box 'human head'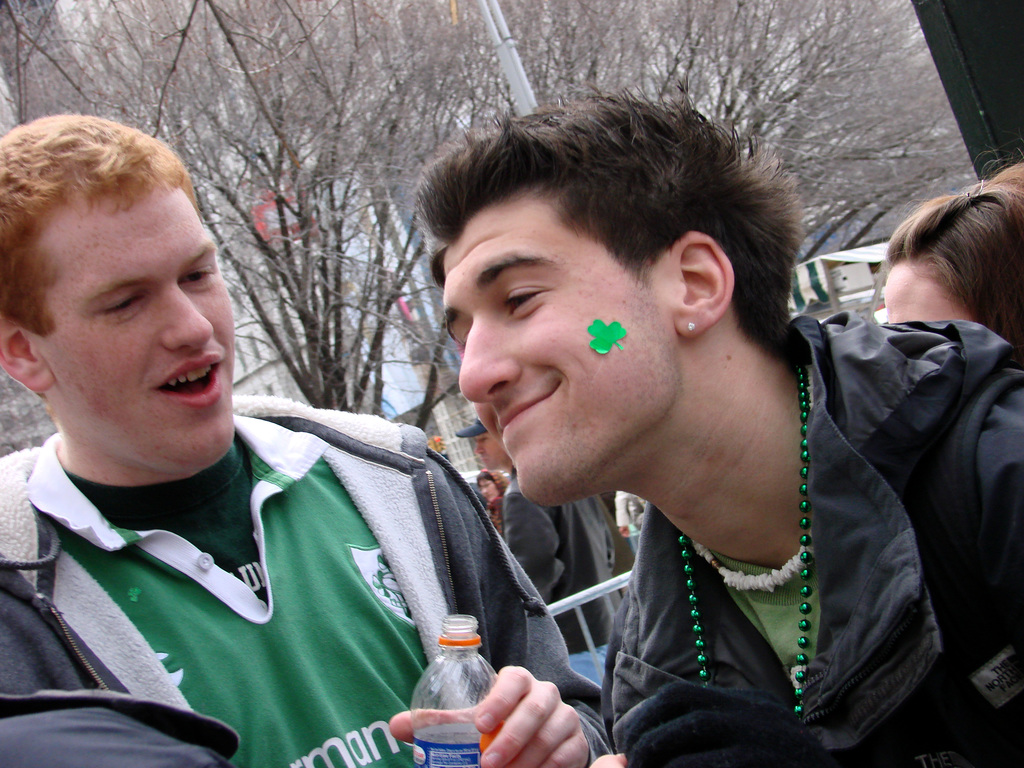
[left=473, top=477, right=510, bottom=500]
